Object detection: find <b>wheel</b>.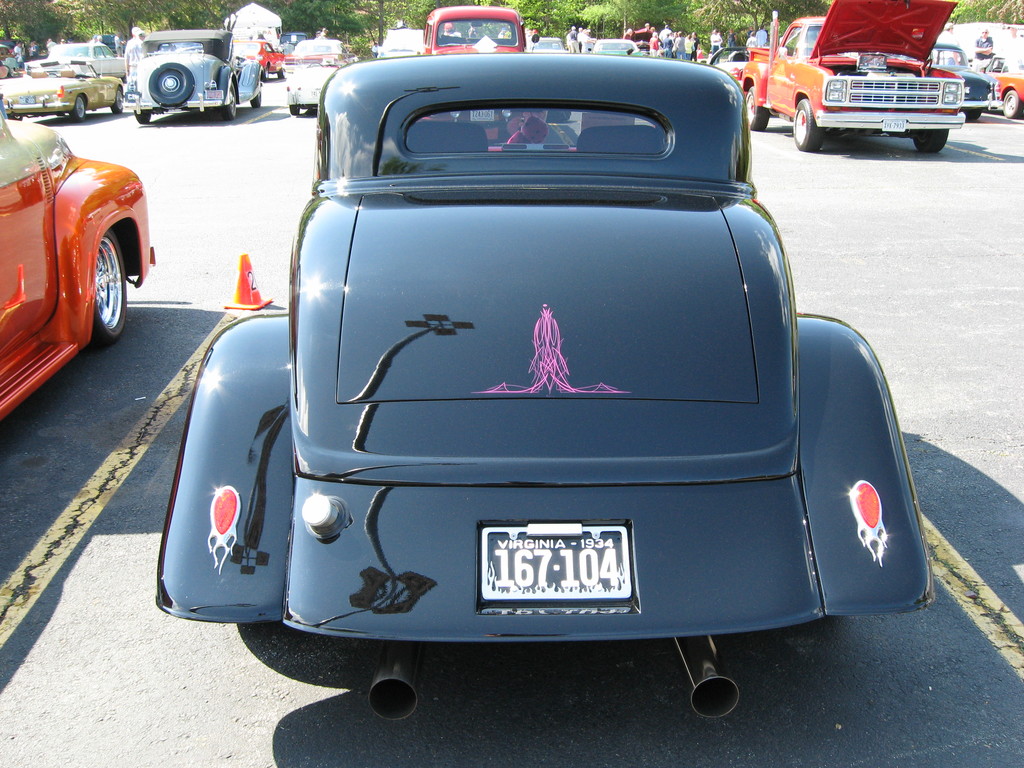
bbox(75, 94, 90, 118).
